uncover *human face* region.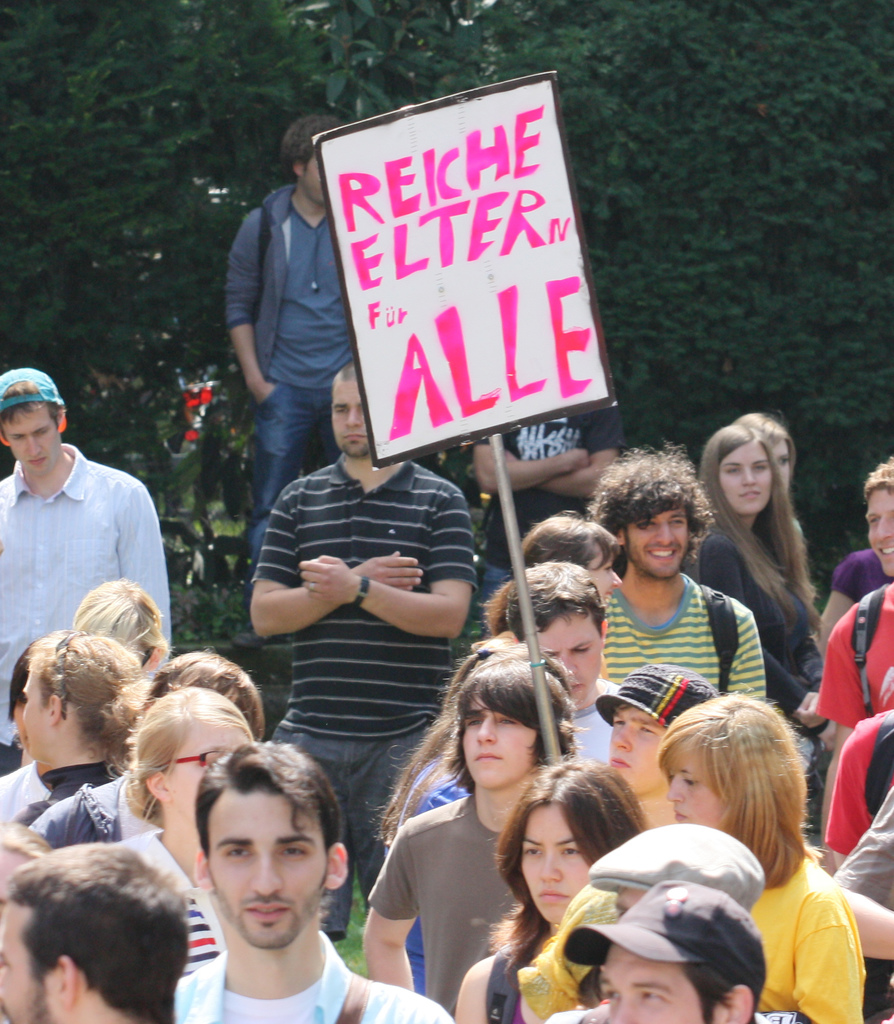
Uncovered: (left=719, top=447, right=773, bottom=510).
